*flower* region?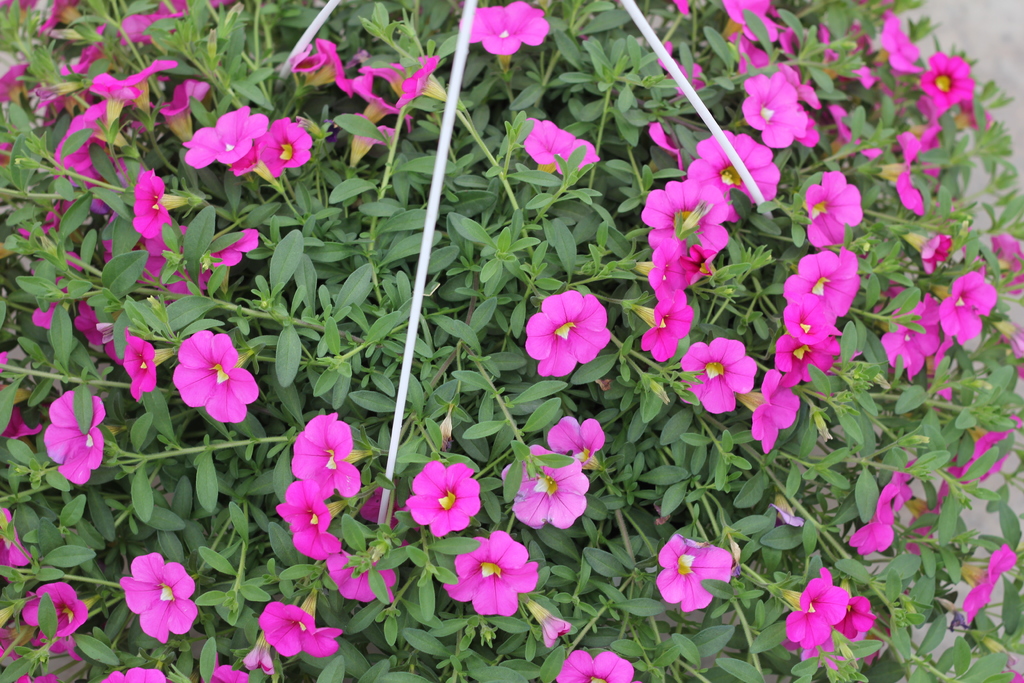
pyautogui.locateOnScreen(11, 675, 76, 682)
